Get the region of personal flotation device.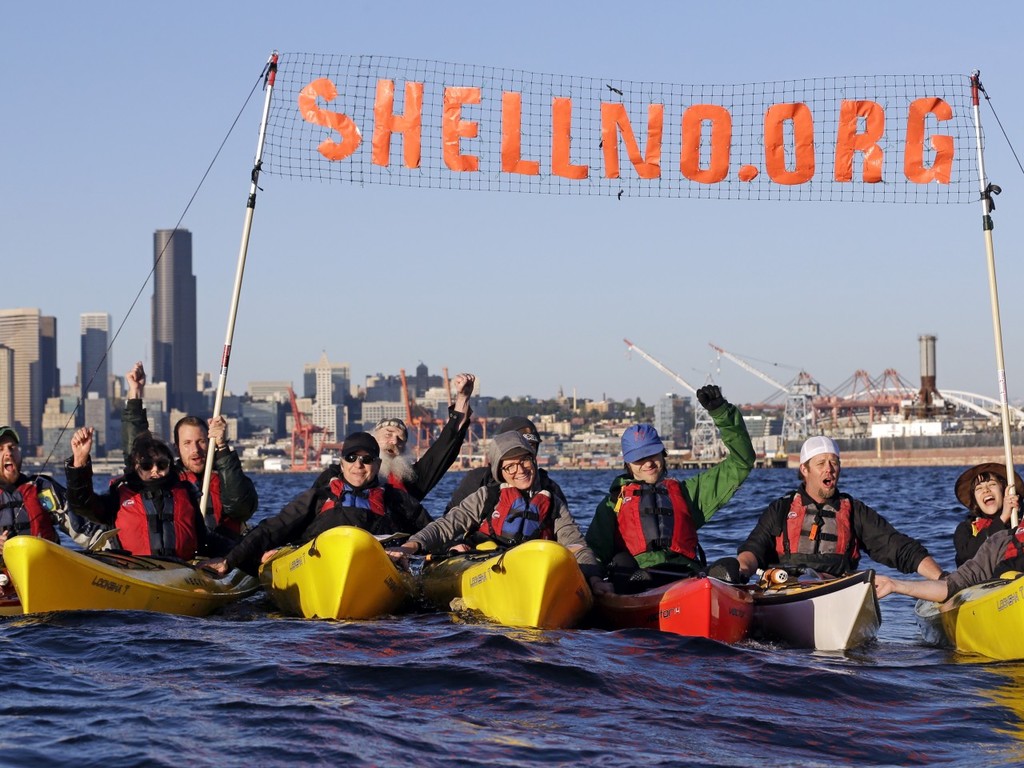
0,476,70,546.
